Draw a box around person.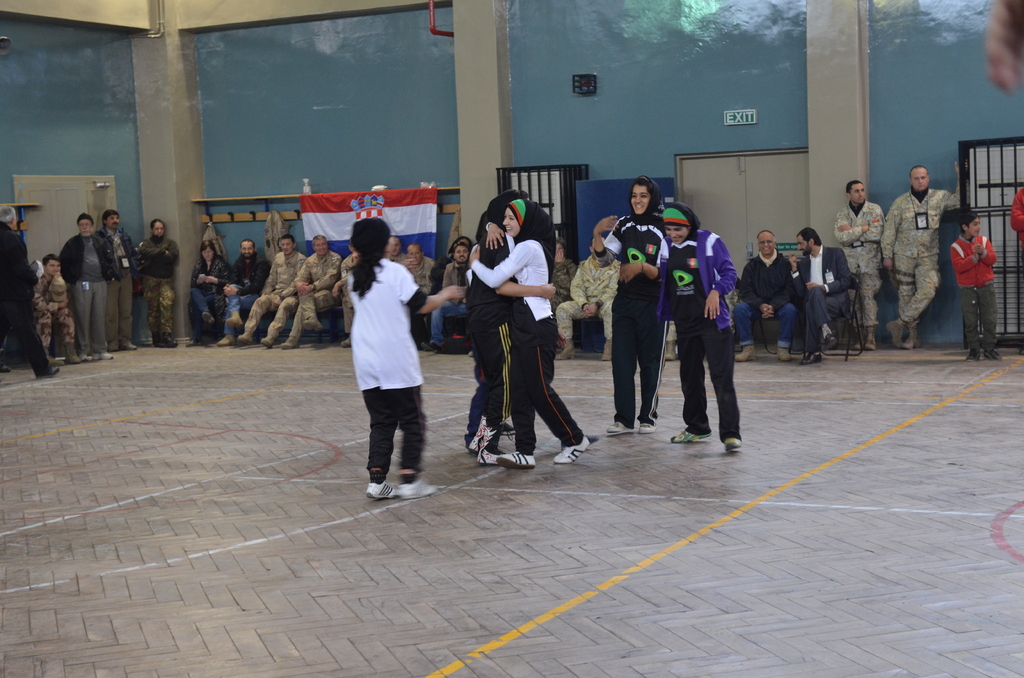
{"left": 236, "top": 234, "right": 309, "bottom": 346}.
